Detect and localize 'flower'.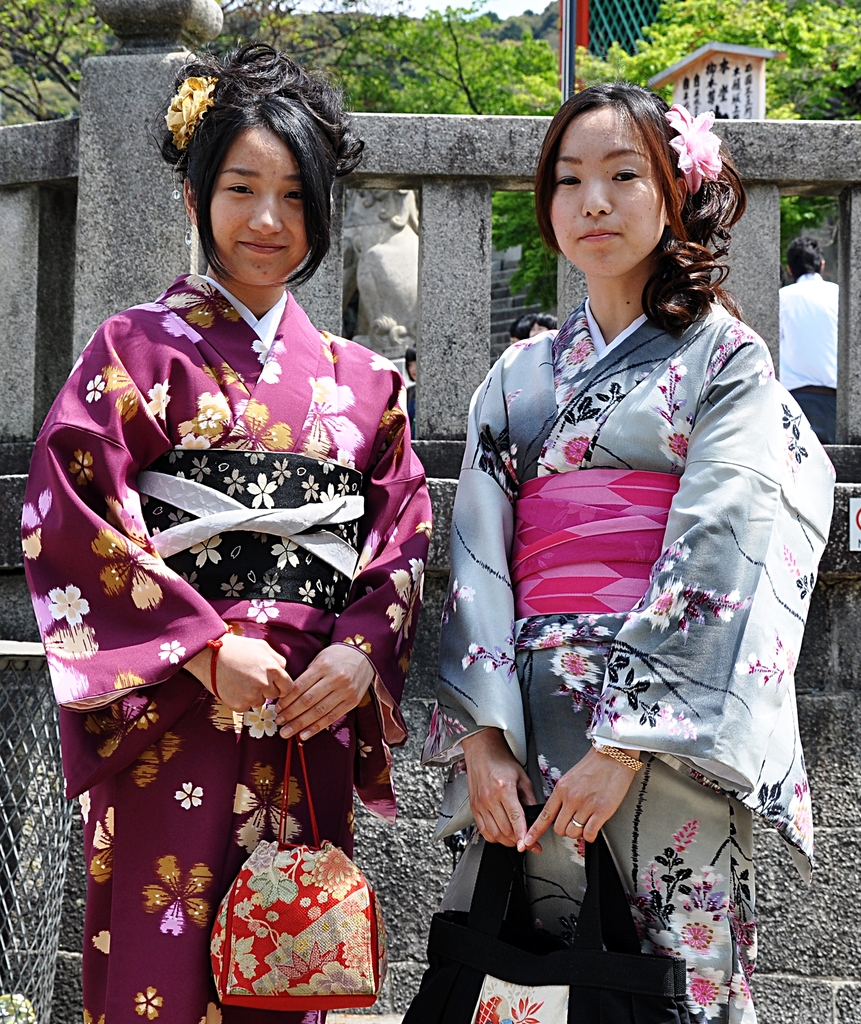
Localized at [left=134, top=989, right=164, bottom=1021].
